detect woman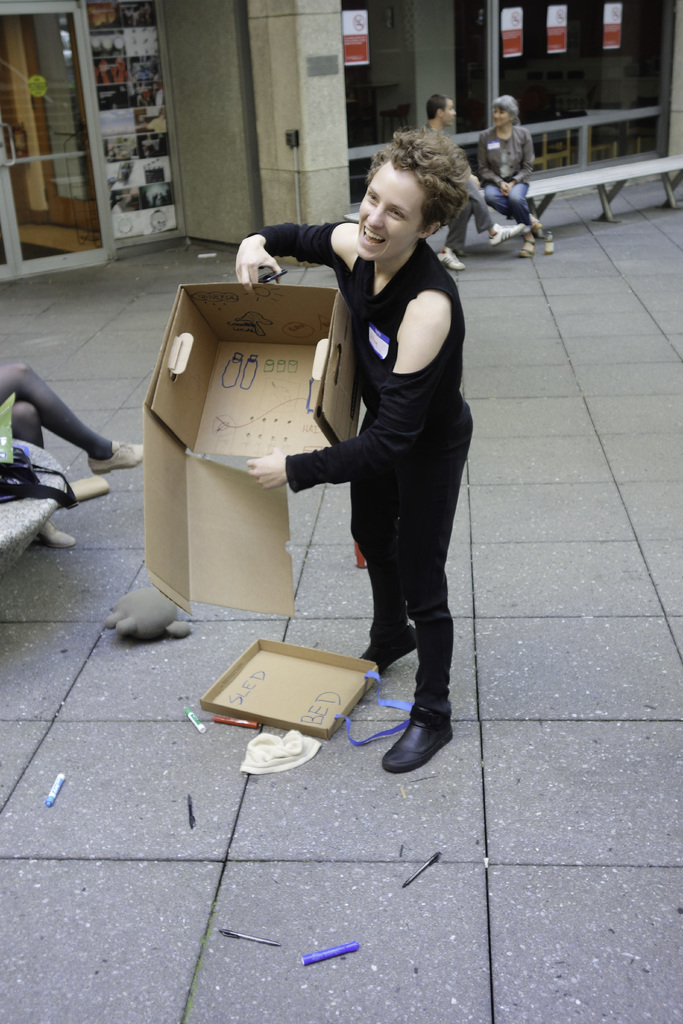
select_region(479, 92, 561, 256)
